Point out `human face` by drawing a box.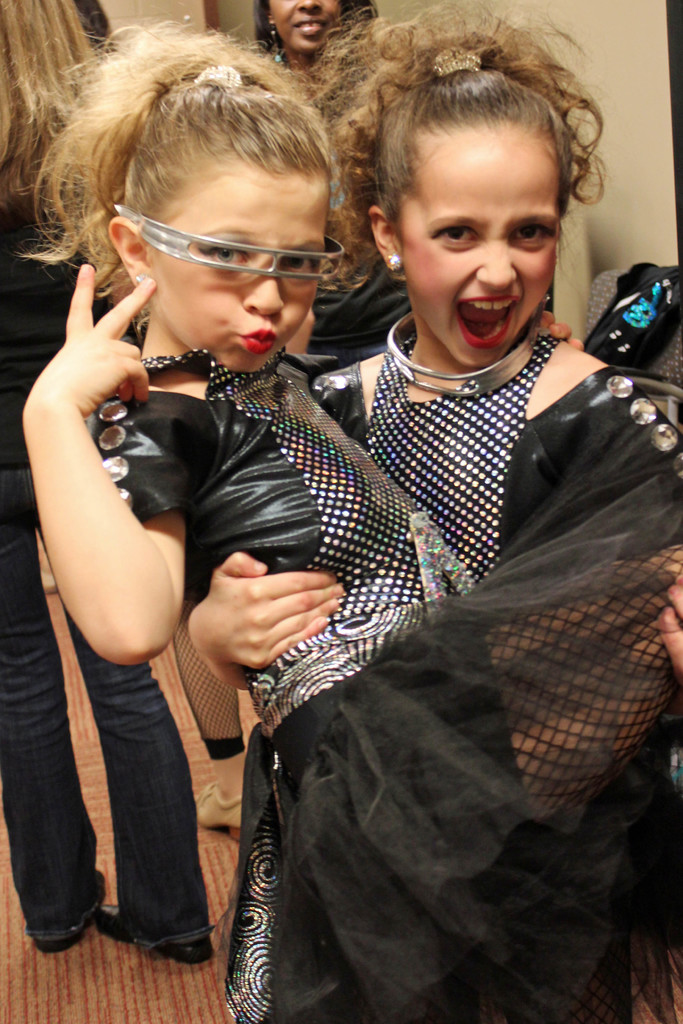
BBox(406, 124, 557, 371).
